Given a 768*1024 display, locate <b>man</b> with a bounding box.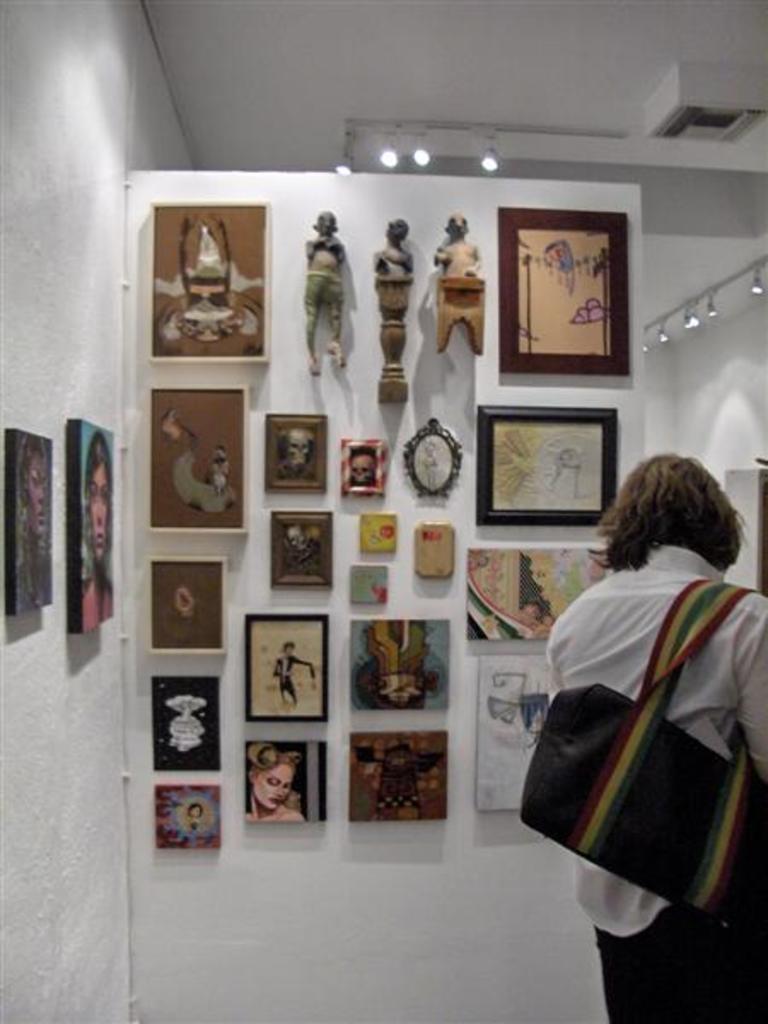
Located: 548:456:766:1022.
